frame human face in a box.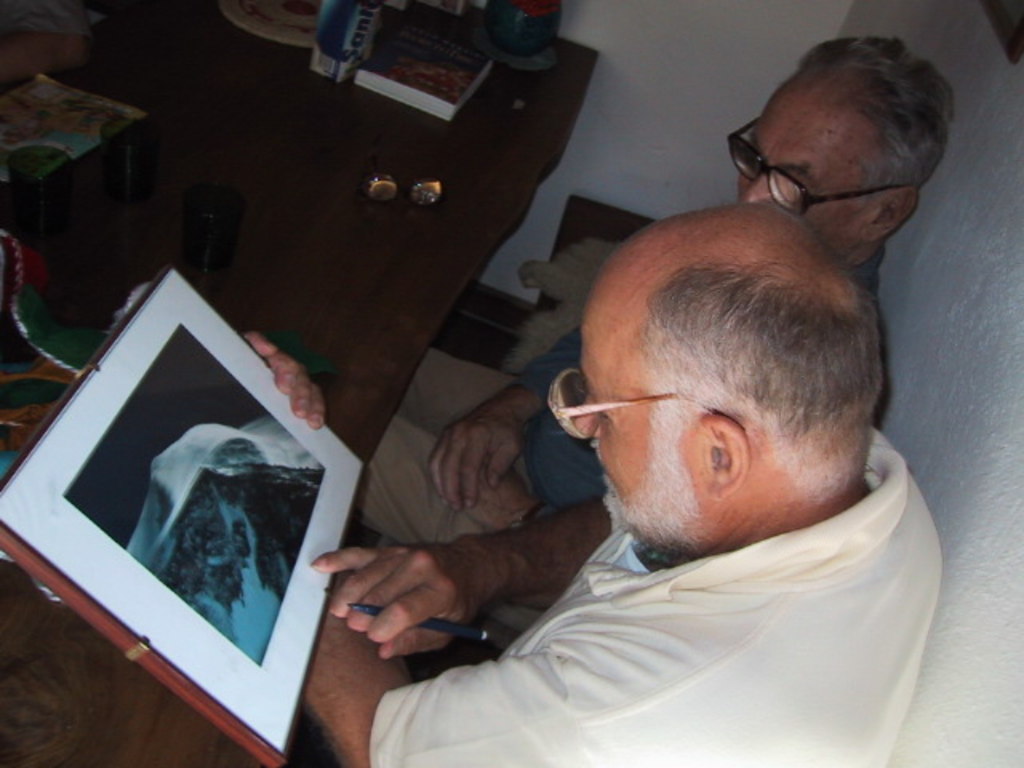
736 104 856 245.
